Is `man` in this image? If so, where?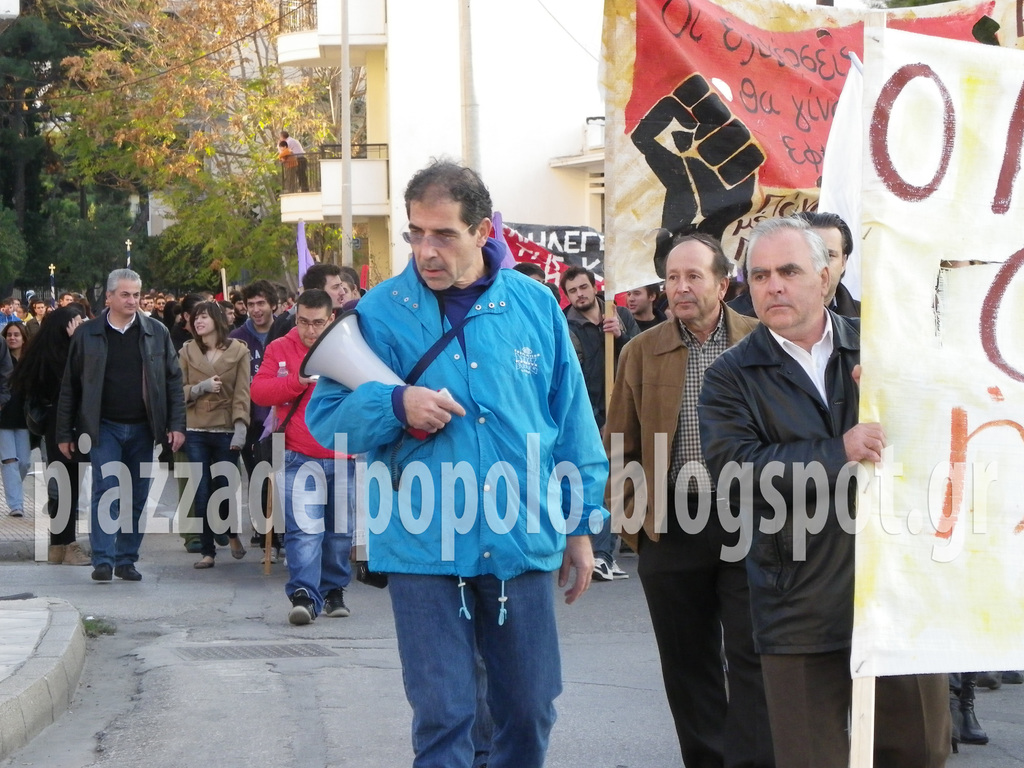
Yes, at (x1=298, y1=155, x2=618, y2=761).
